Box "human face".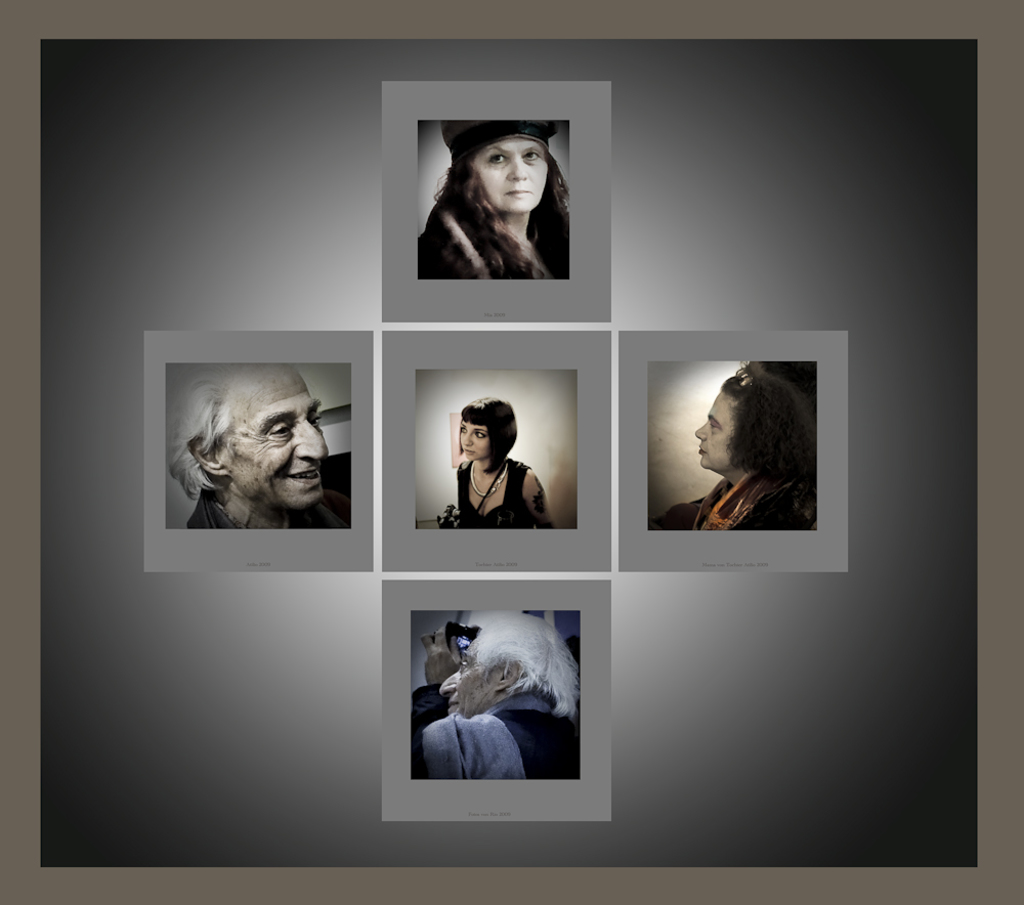
(x1=459, y1=425, x2=486, y2=457).
